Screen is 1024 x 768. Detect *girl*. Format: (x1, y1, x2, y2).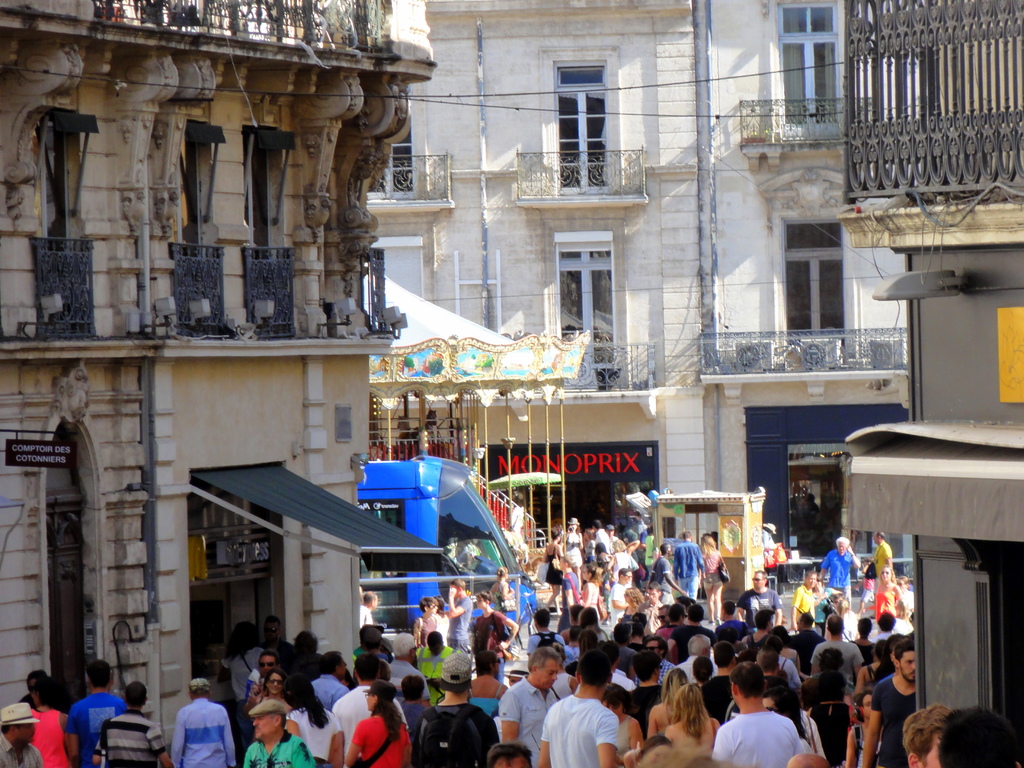
(470, 589, 516, 676).
